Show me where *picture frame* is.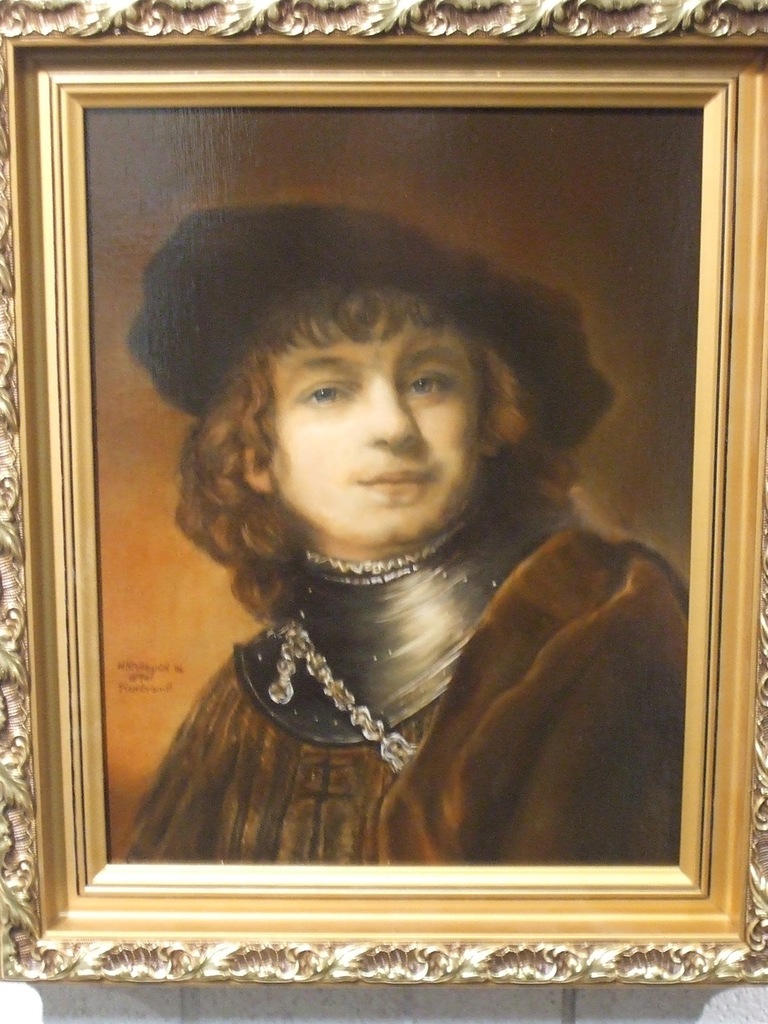
*picture frame* is at [0, 0, 767, 990].
